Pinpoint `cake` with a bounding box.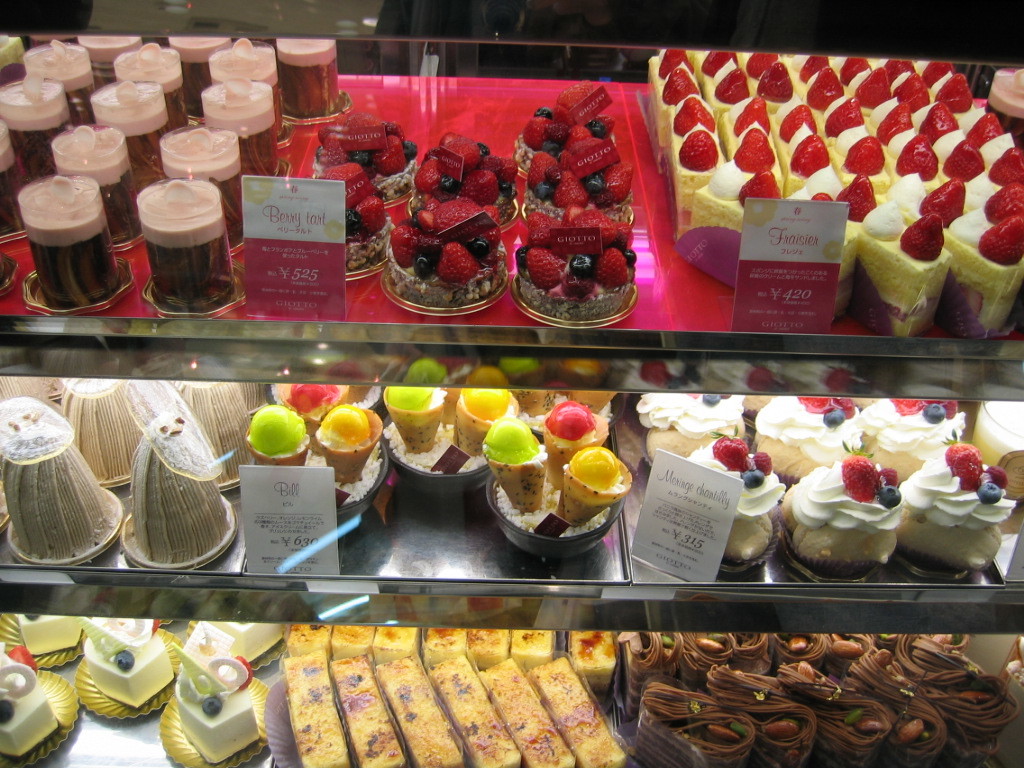
78,615,182,709.
